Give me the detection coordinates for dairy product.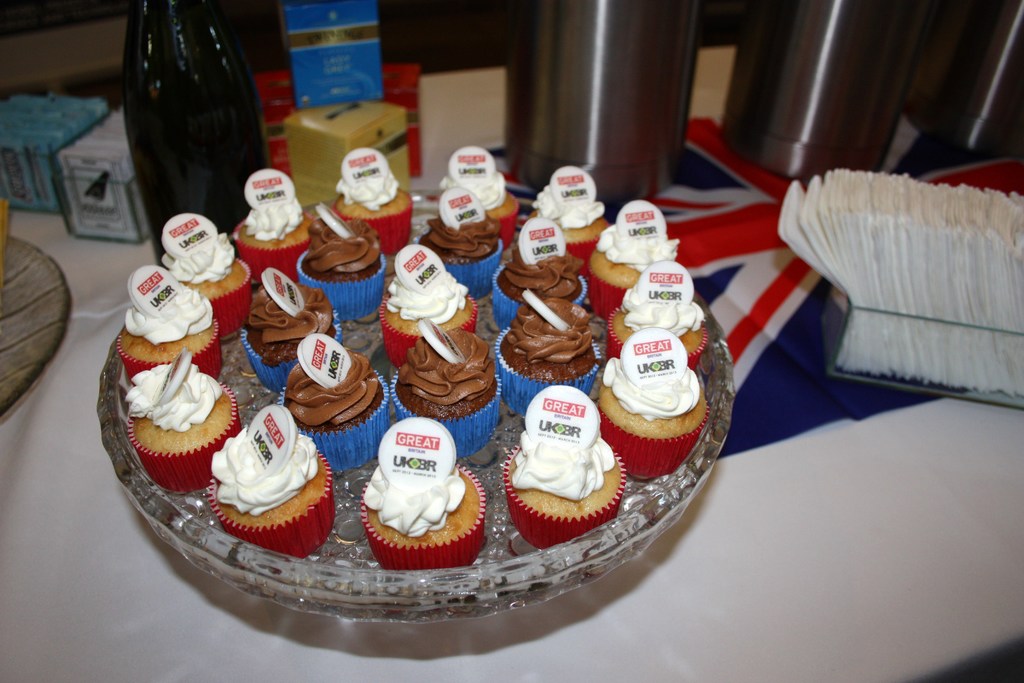
rect(534, 175, 611, 230).
